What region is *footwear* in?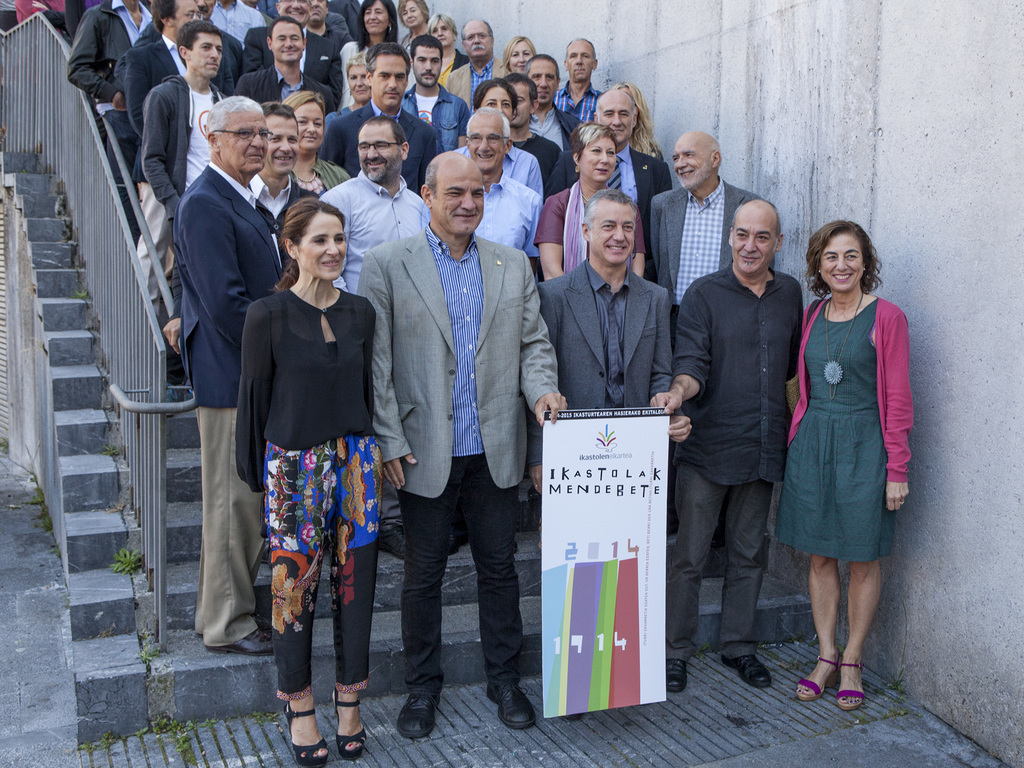
region(283, 700, 333, 765).
